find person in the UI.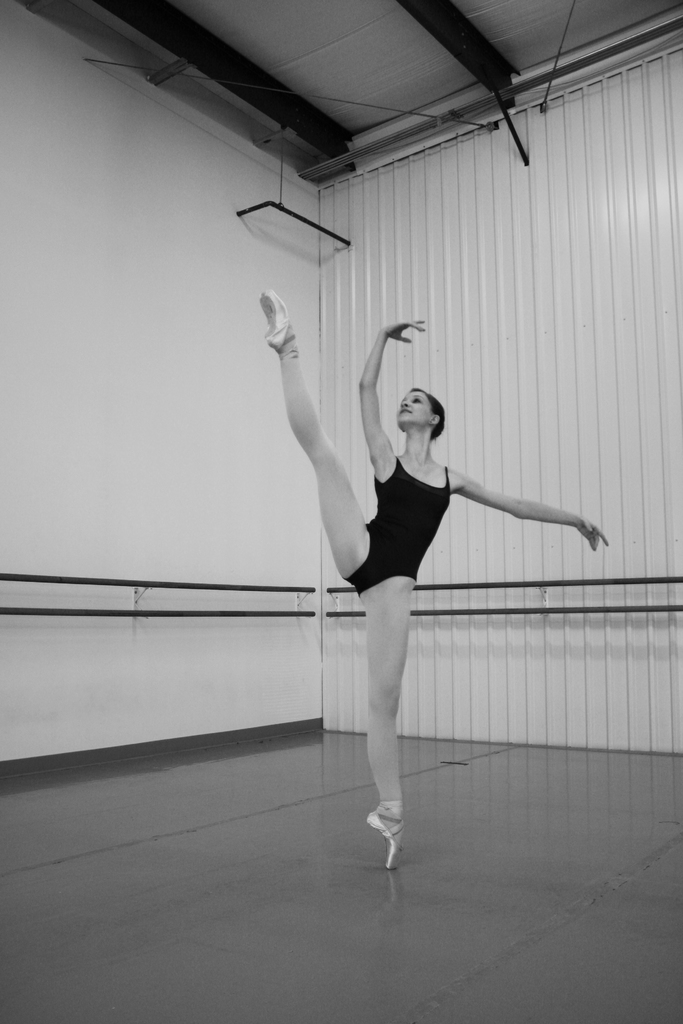
UI element at (x1=292, y1=332, x2=568, y2=852).
